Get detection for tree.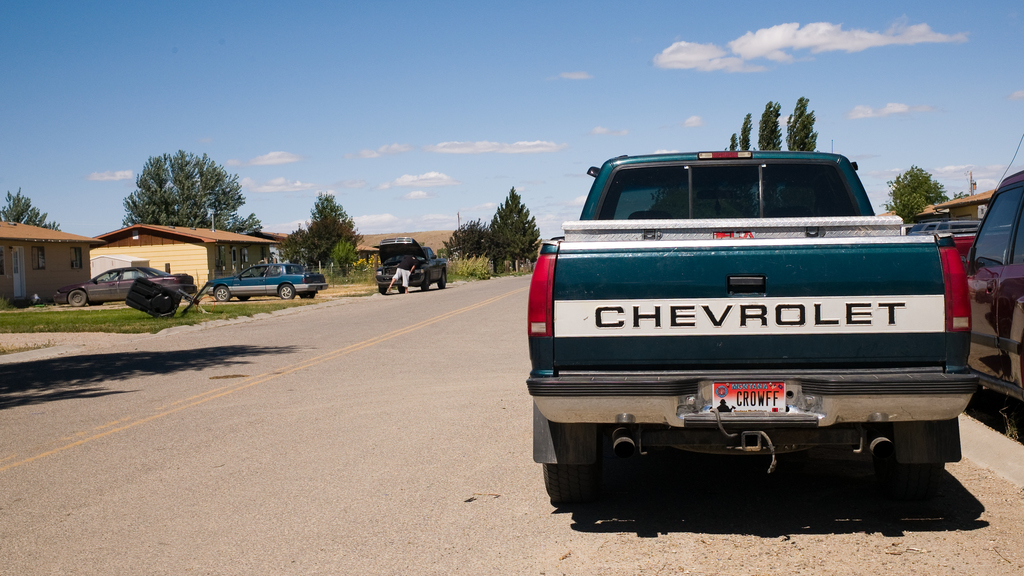
Detection: (284, 224, 314, 266).
